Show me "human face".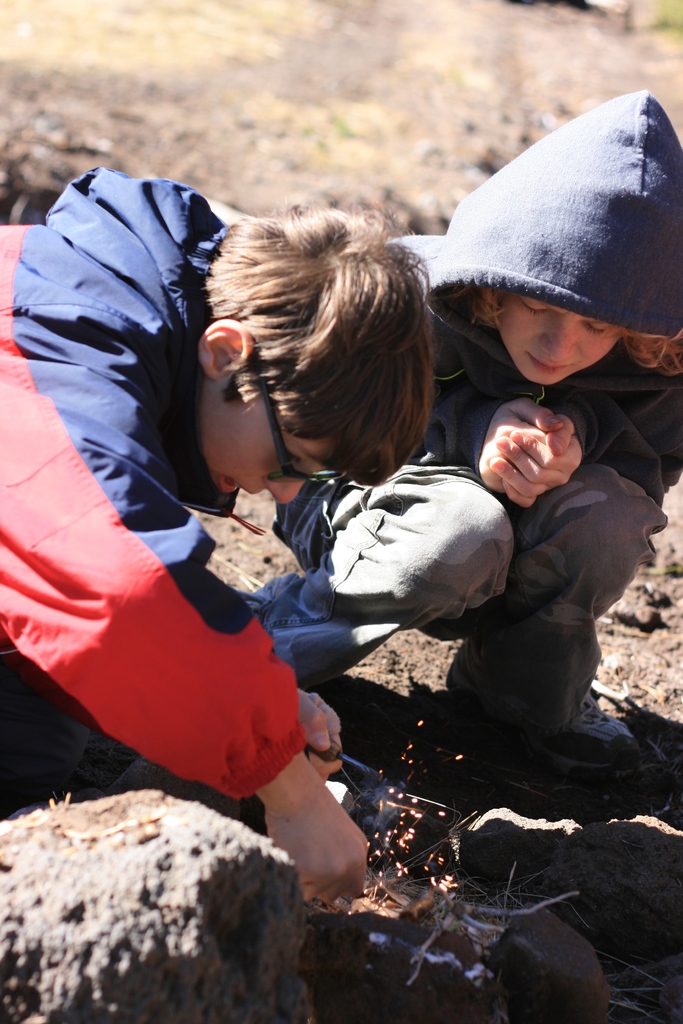
"human face" is here: 496/296/619/382.
